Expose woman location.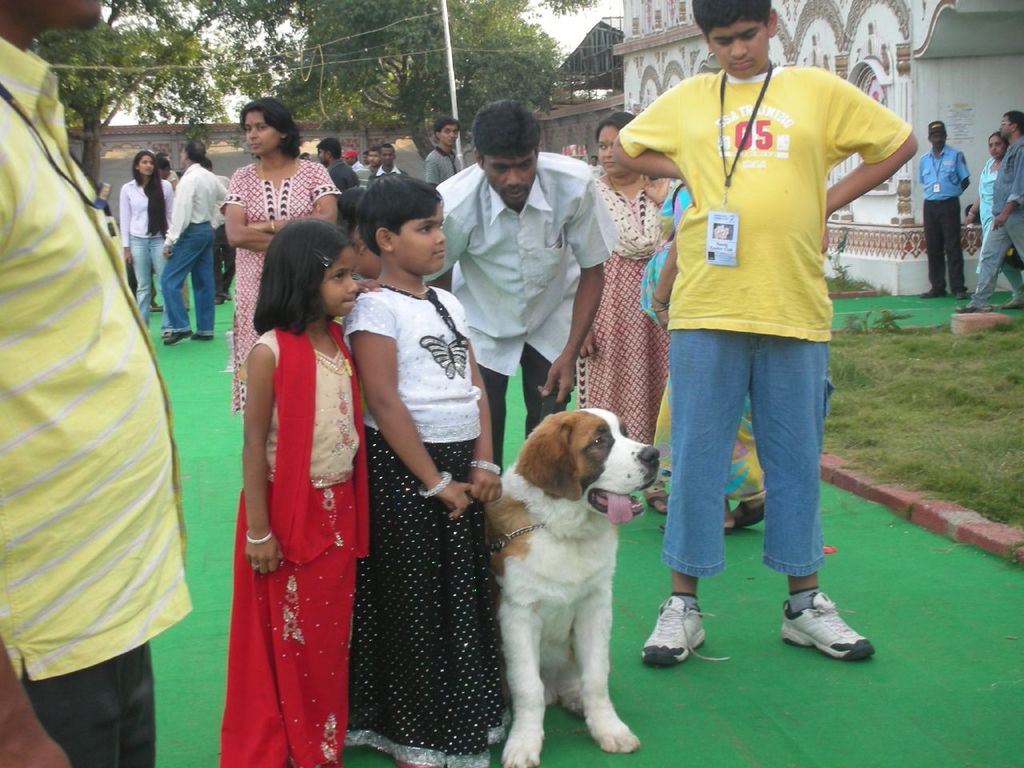
Exposed at [118,149,175,333].
